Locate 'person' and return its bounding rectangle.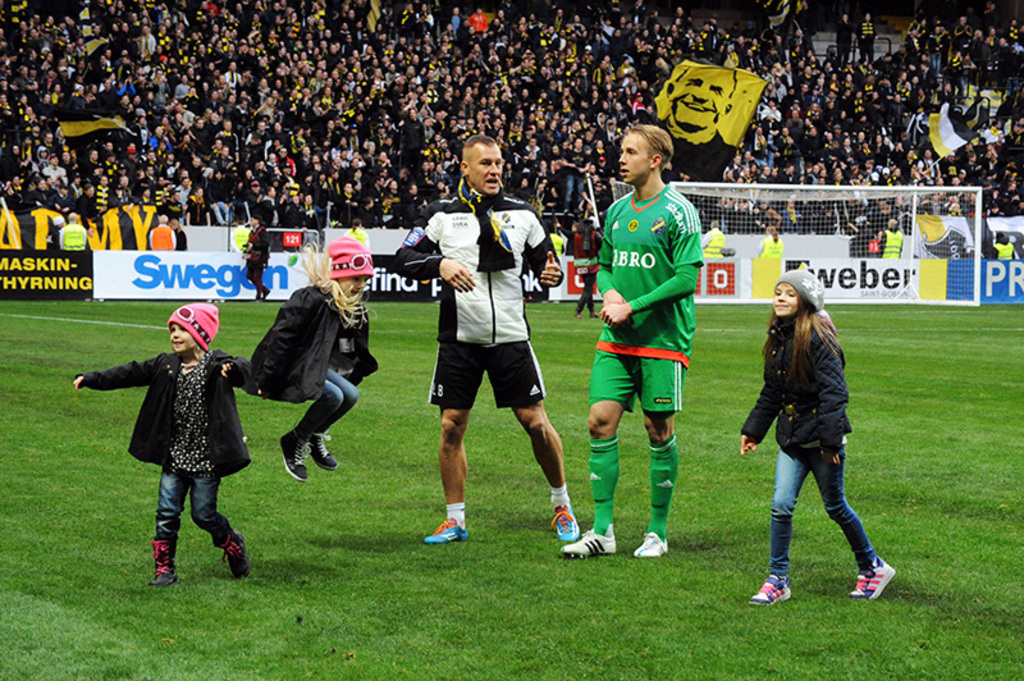
detection(76, 298, 251, 584).
